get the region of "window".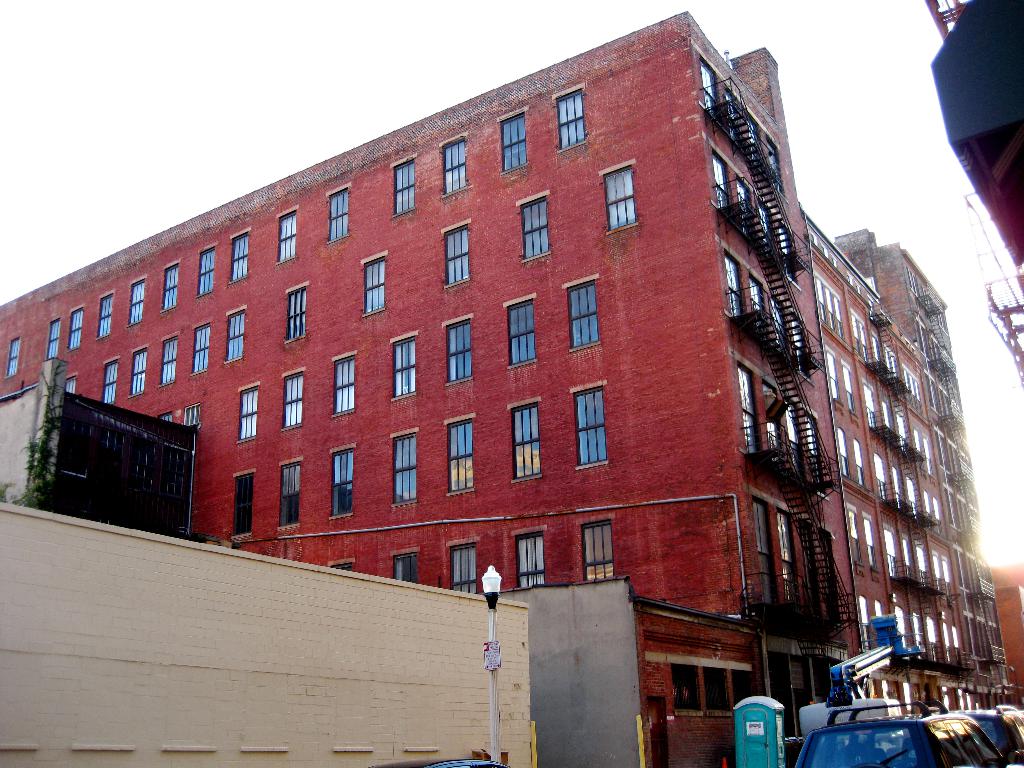
pyautogui.locateOnScreen(46, 317, 60, 361).
